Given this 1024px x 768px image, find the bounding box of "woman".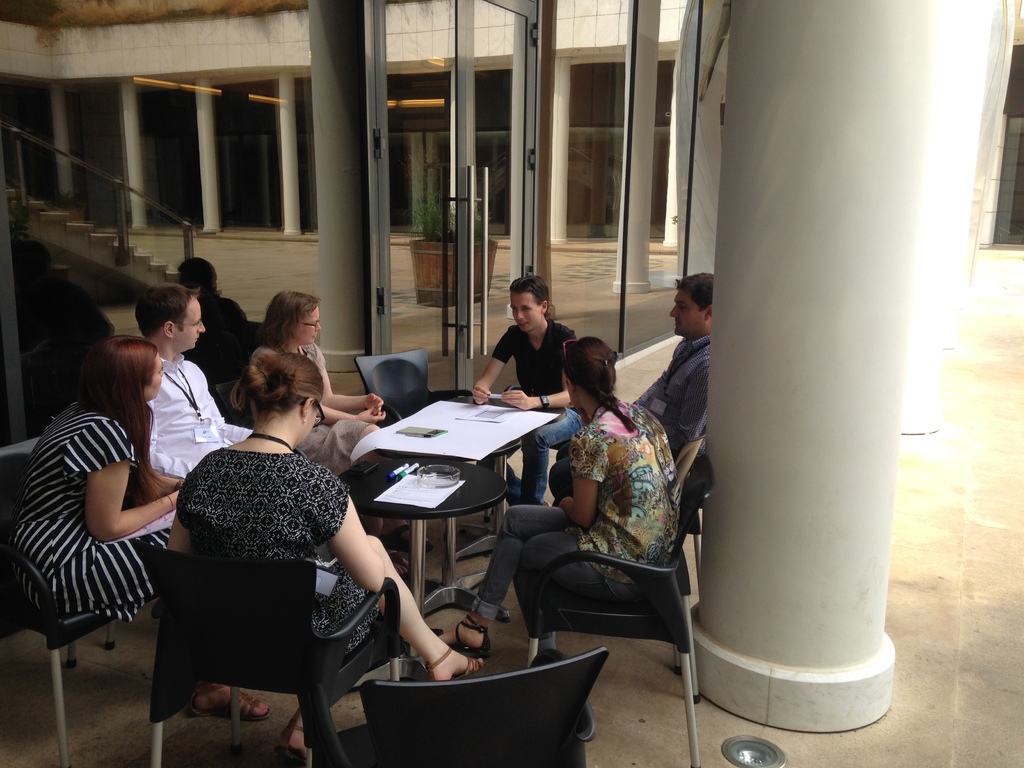
{"left": 437, "top": 331, "right": 681, "bottom": 653}.
